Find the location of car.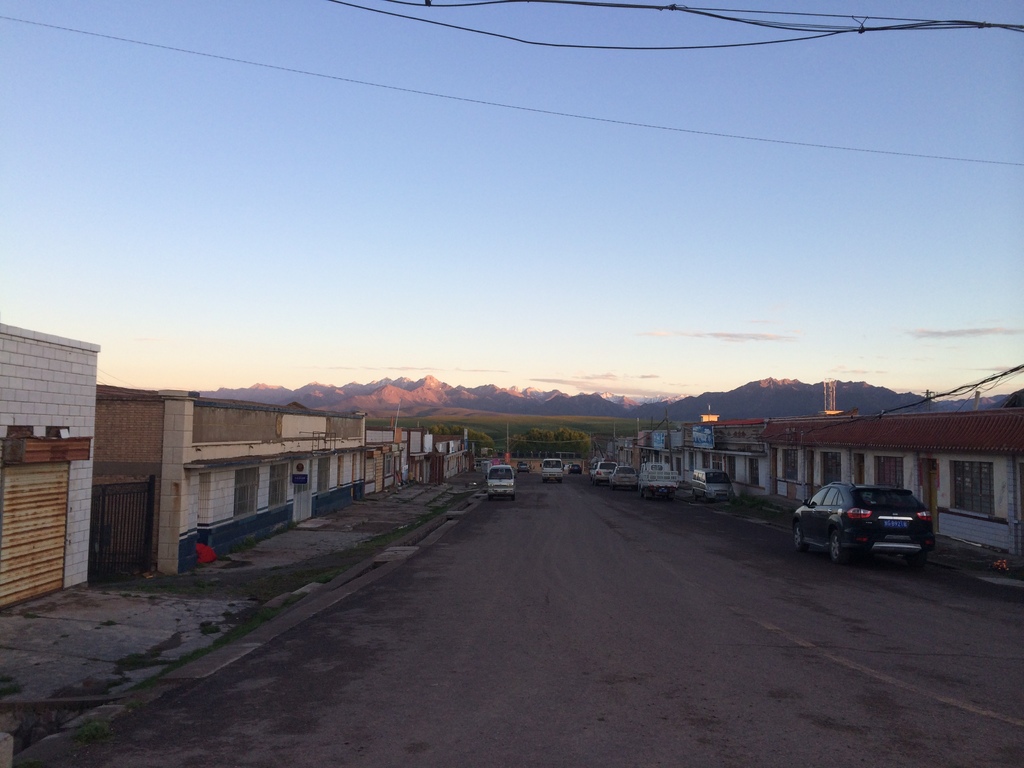
Location: crop(567, 463, 582, 474).
